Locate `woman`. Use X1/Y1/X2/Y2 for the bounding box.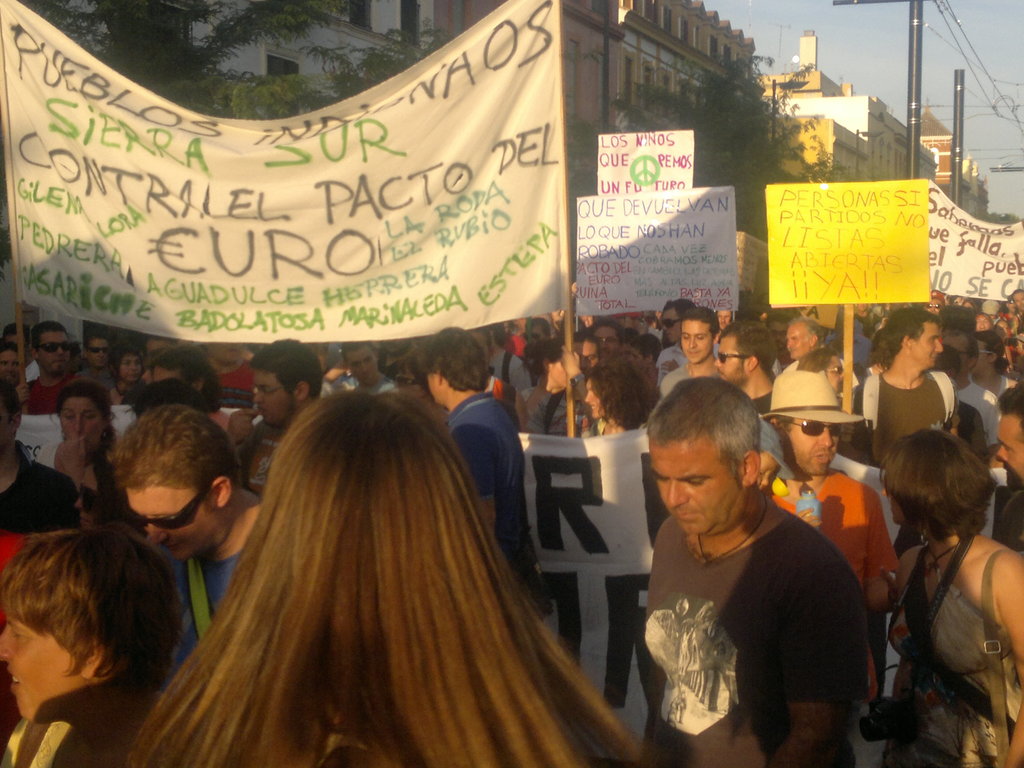
52/378/124/492.
